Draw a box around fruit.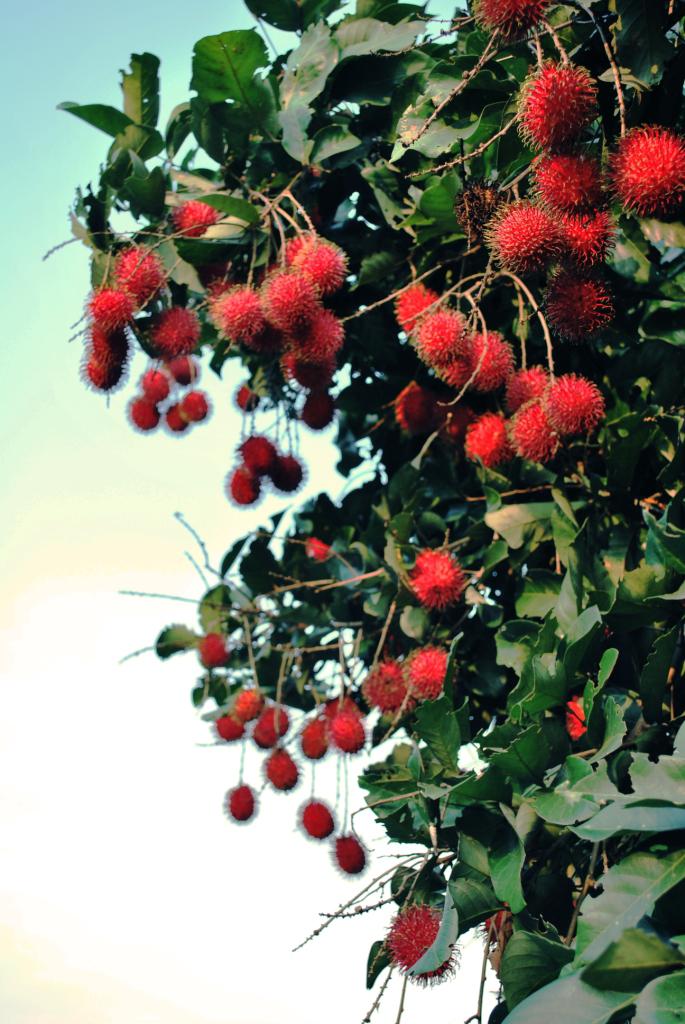
[266, 447, 299, 492].
